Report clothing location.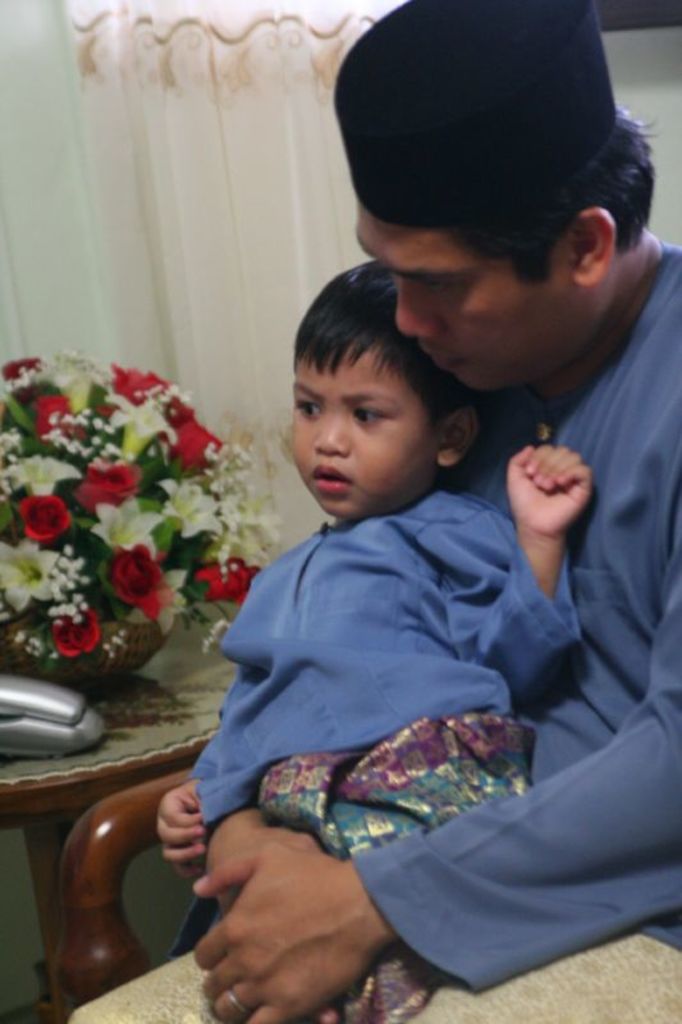
Report: x1=354 y1=246 x2=681 y2=995.
